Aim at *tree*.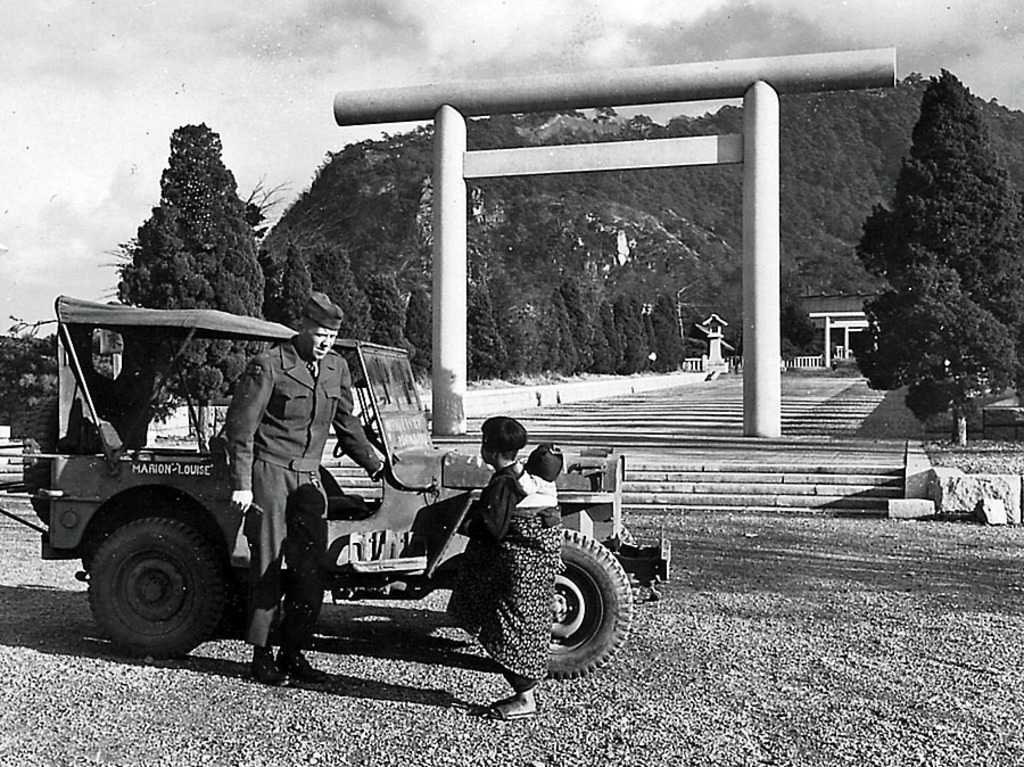
Aimed at {"left": 847, "top": 64, "right": 1023, "bottom": 445}.
